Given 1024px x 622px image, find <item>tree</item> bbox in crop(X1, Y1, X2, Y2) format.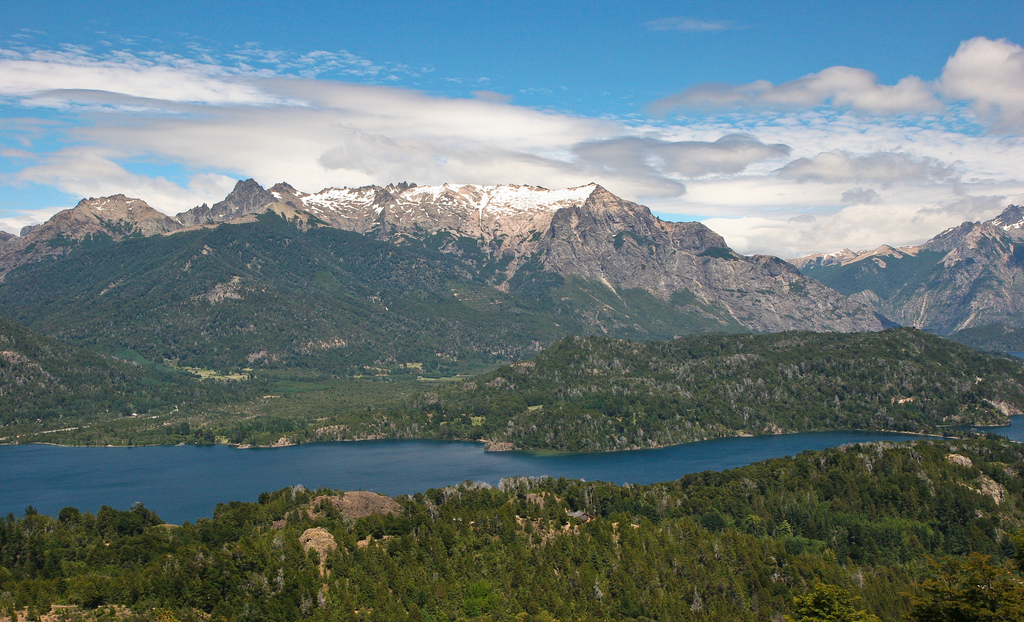
crop(24, 598, 38, 621).
